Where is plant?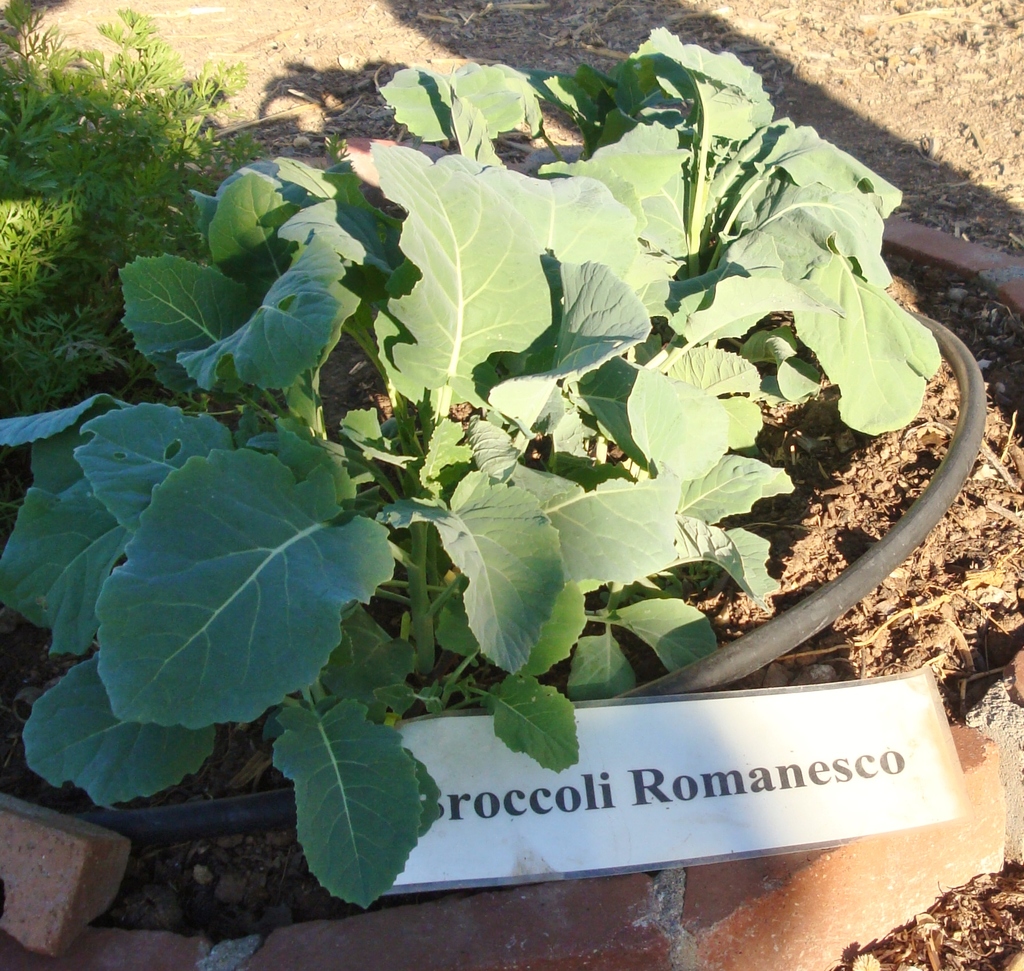
Rect(0, 0, 243, 315).
